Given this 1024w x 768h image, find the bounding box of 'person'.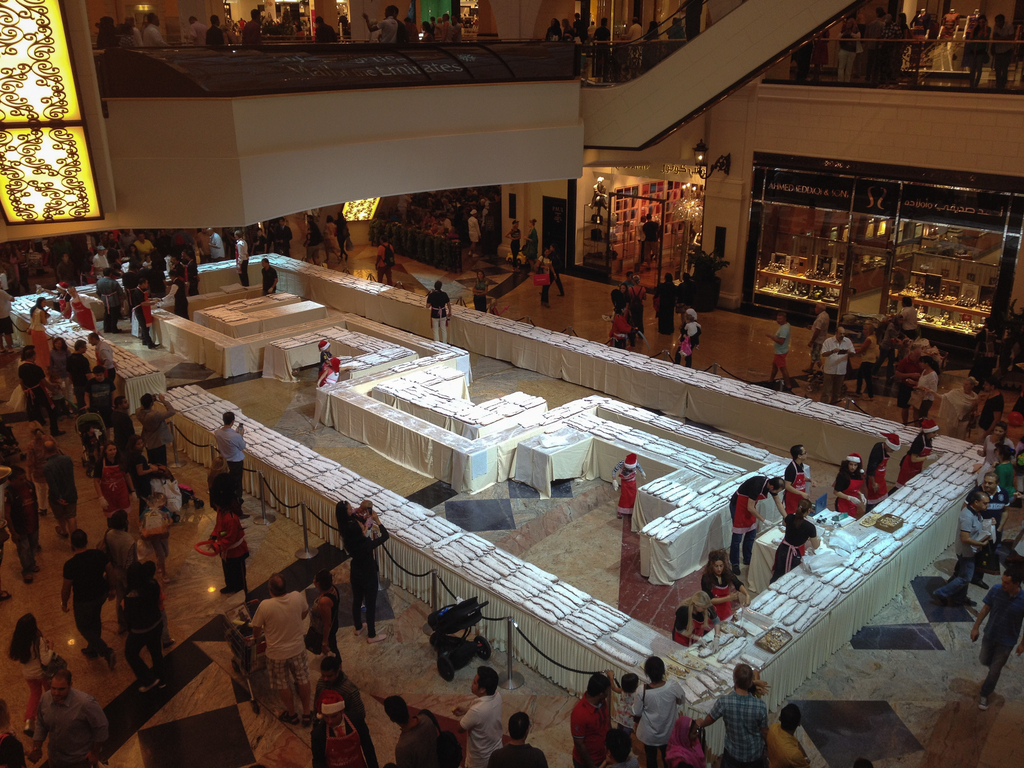
pyautogui.locateOnScreen(207, 409, 248, 520).
